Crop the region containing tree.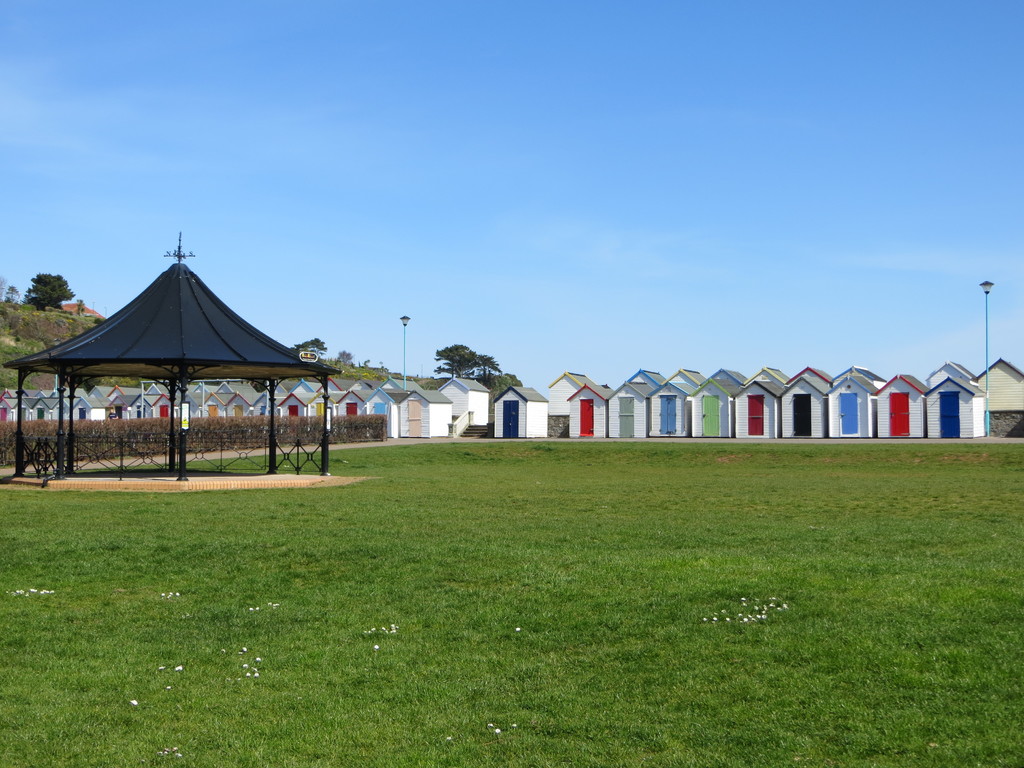
Crop region: l=76, t=295, r=87, b=311.
